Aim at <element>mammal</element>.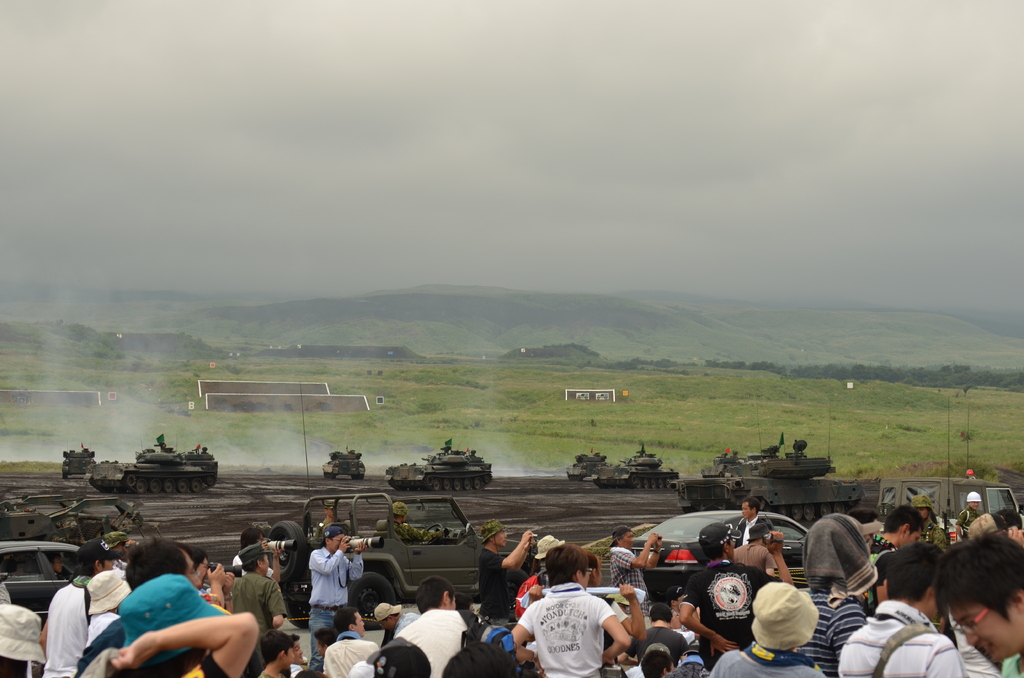
Aimed at crop(509, 561, 633, 674).
